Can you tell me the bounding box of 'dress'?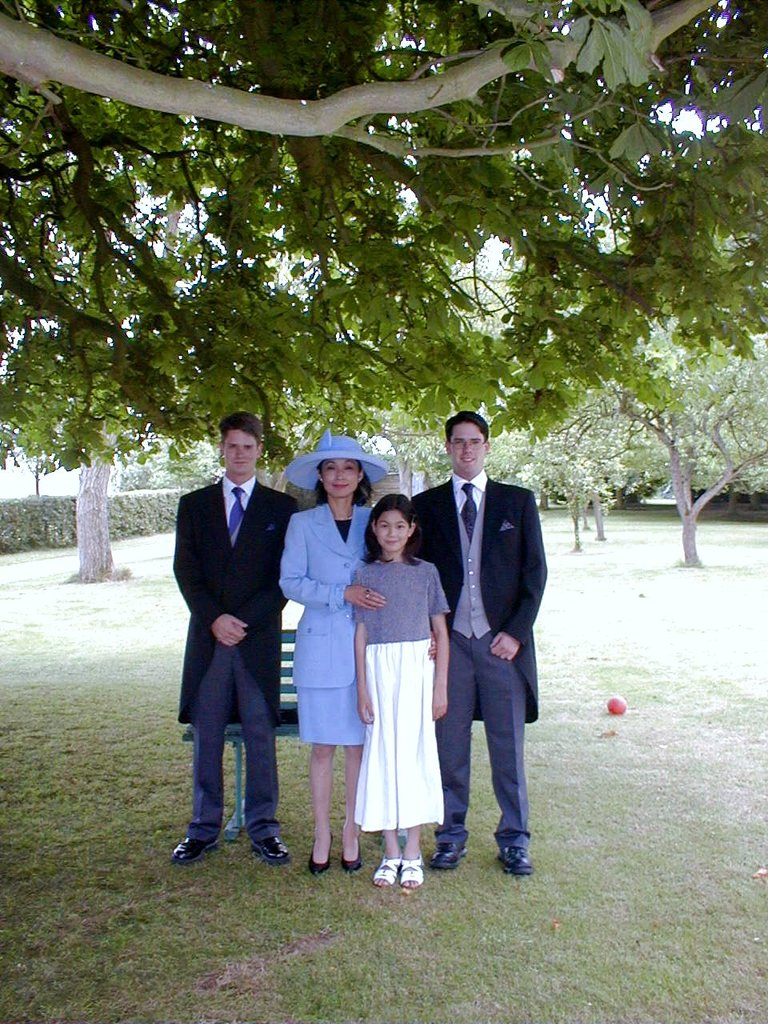
346,552,455,835.
